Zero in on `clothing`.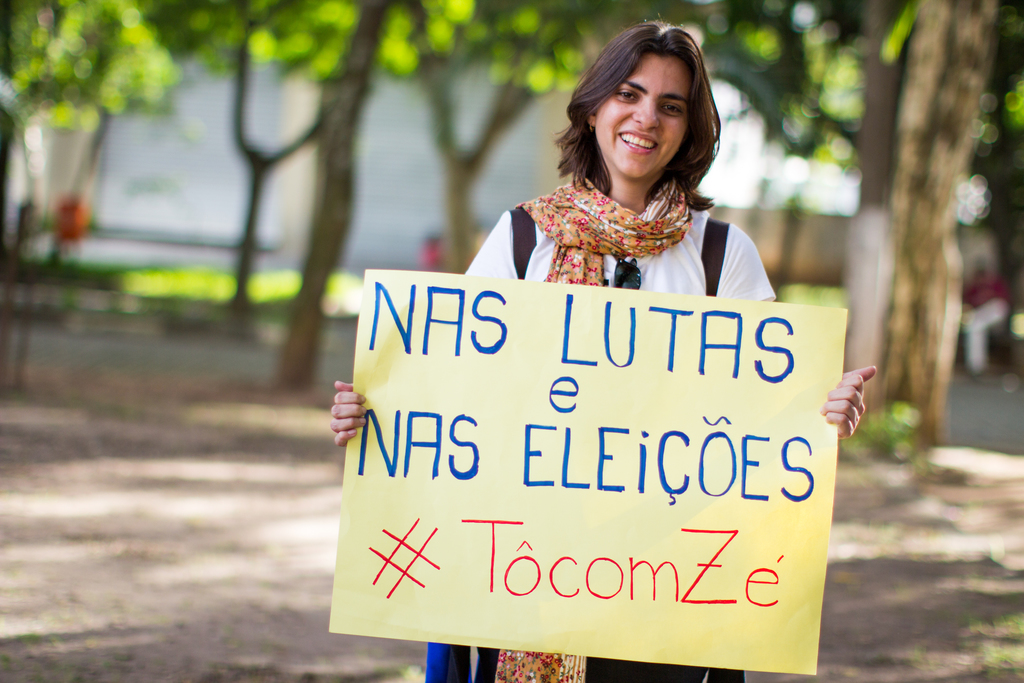
Zeroed in: bbox=(351, 152, 855, 665).
